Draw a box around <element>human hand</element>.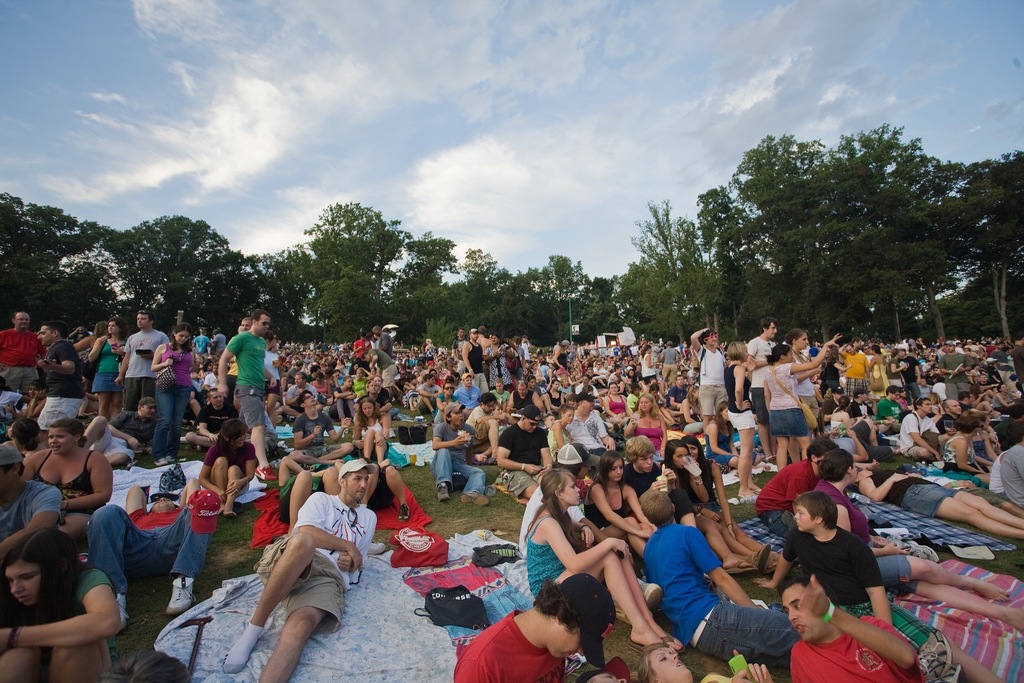
bbox(955, 479, 972, 490).
